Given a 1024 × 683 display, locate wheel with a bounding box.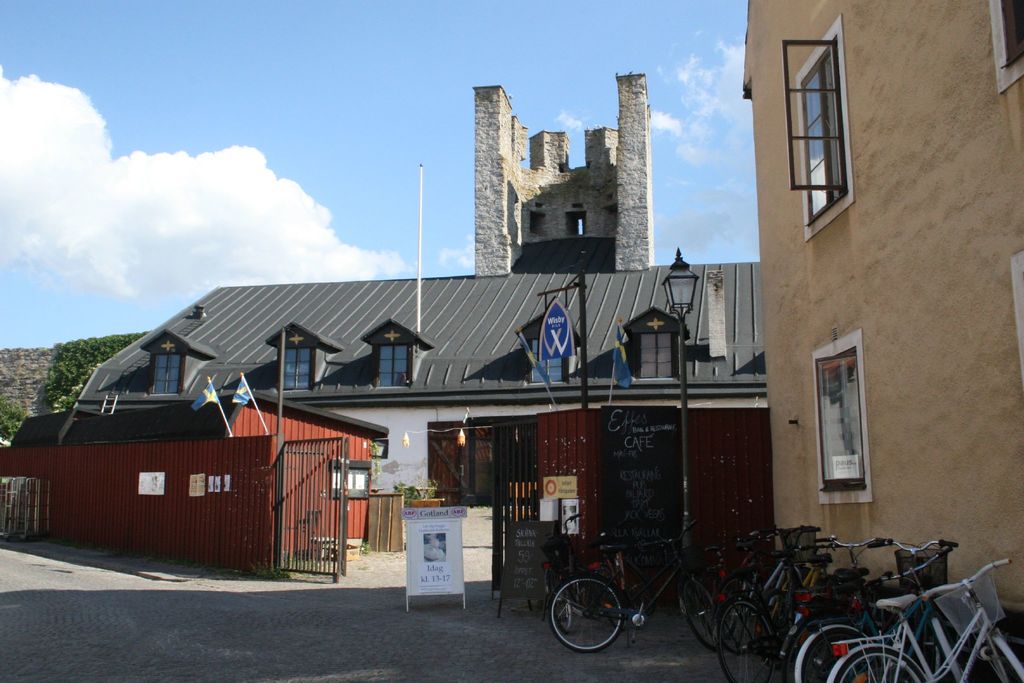
Located: 687, 580, 719, 648.
